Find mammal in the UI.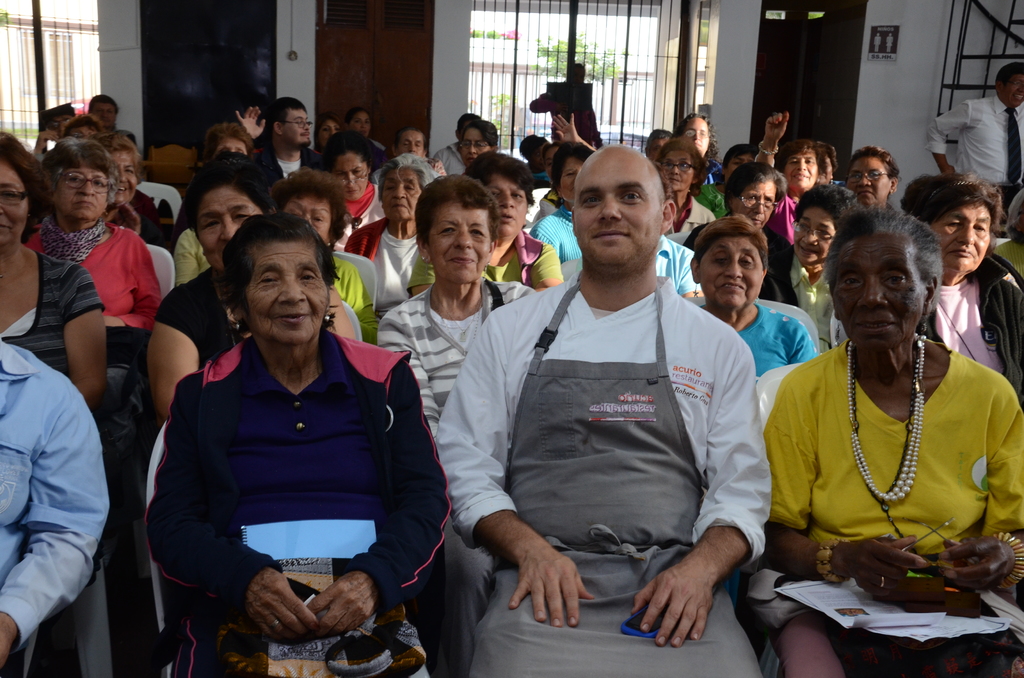
UI element at locate(659, 133, 717, 239).
